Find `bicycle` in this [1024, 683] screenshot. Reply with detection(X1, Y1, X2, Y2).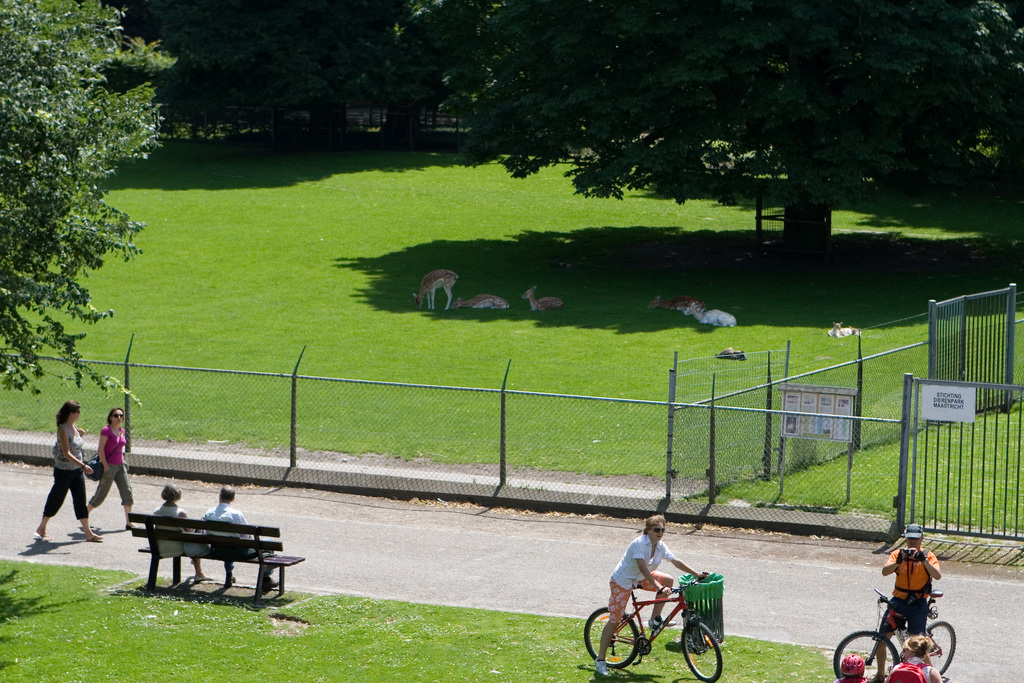
detection(831, 592, 950, 682).
